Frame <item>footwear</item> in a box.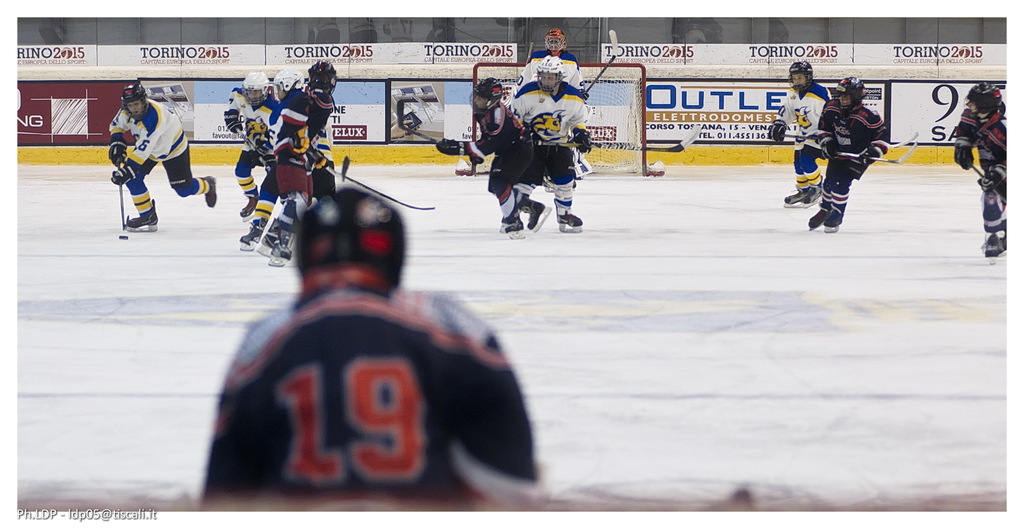
{"x1": 786, "y1": 183, "x2": 806, "y2": 200}.
